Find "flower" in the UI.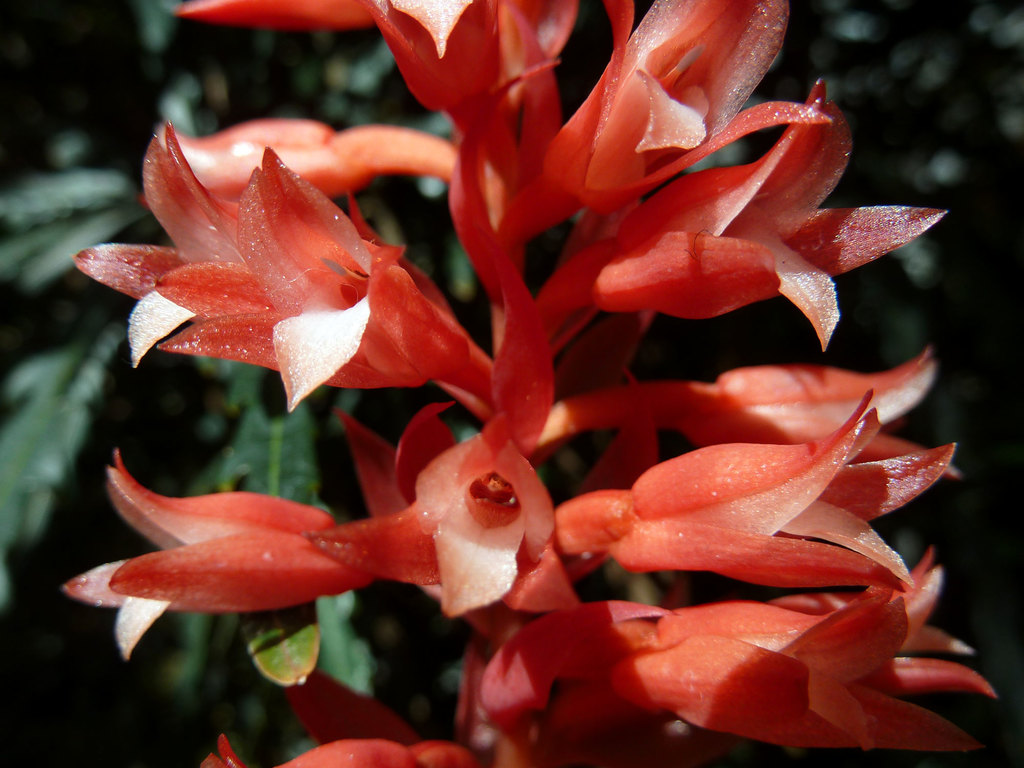
UI element at 538 386 947 613.
